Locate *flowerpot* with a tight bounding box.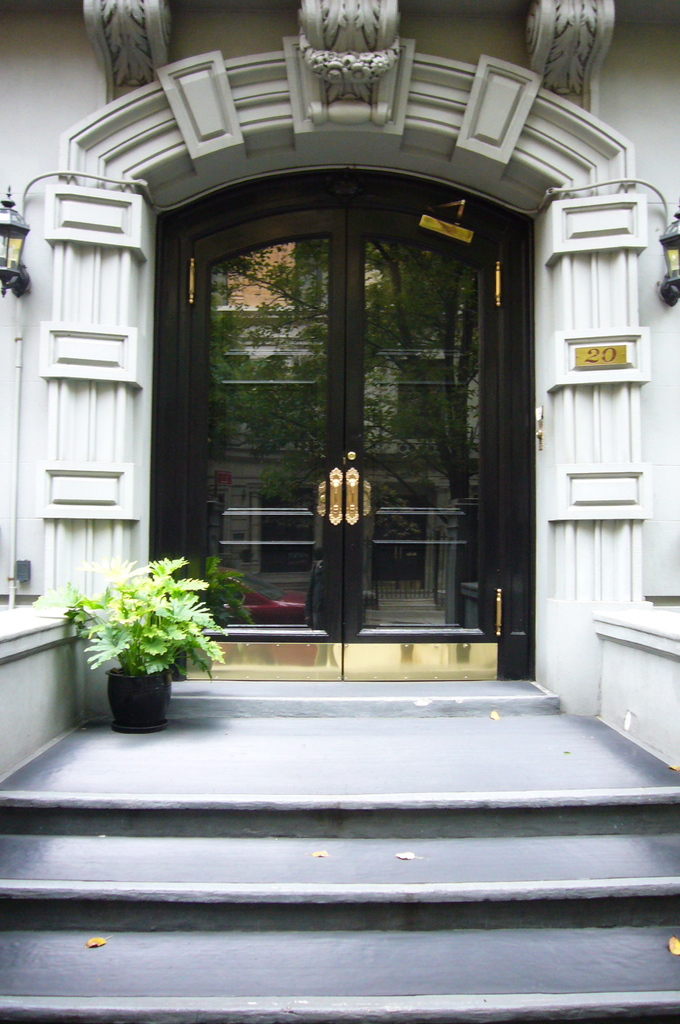
select_region(94, 661, 183, 733).
